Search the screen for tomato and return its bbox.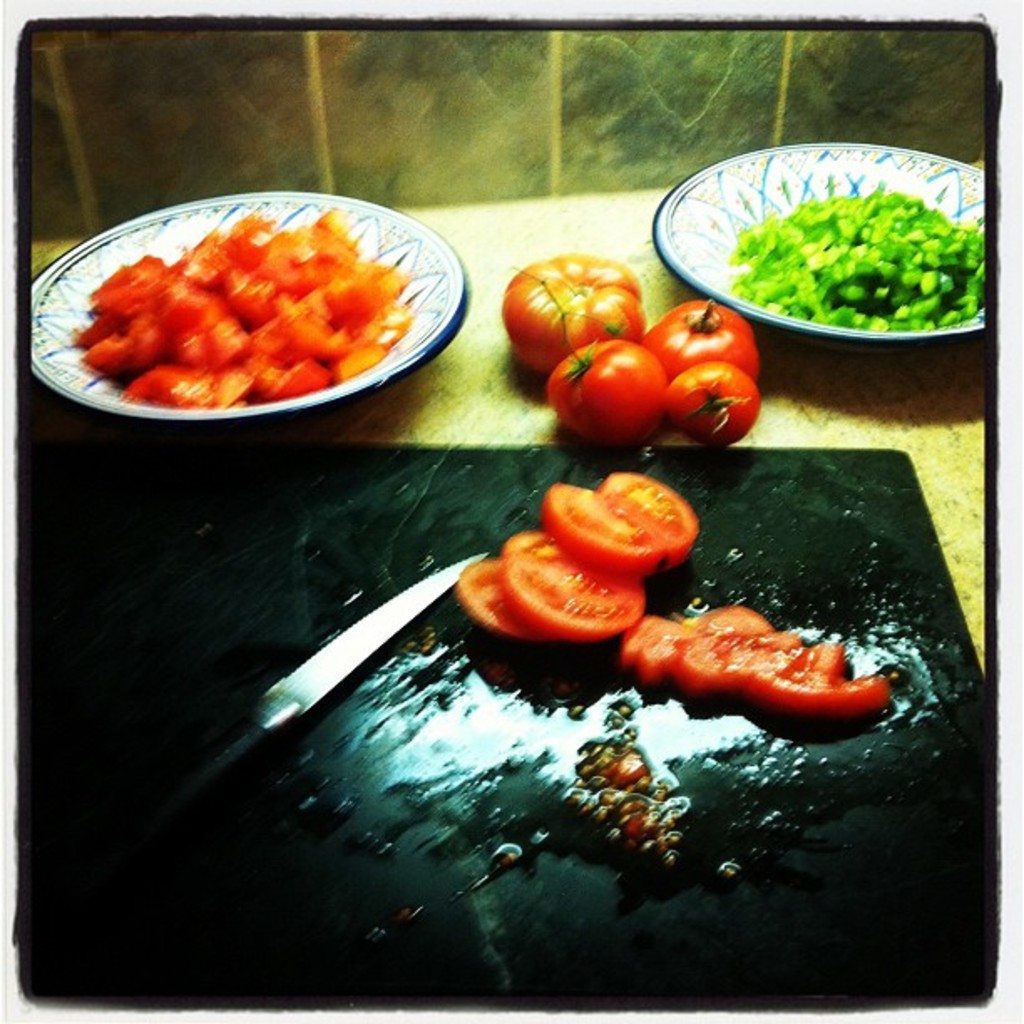
Found: region(535, 462, 696, 571).
